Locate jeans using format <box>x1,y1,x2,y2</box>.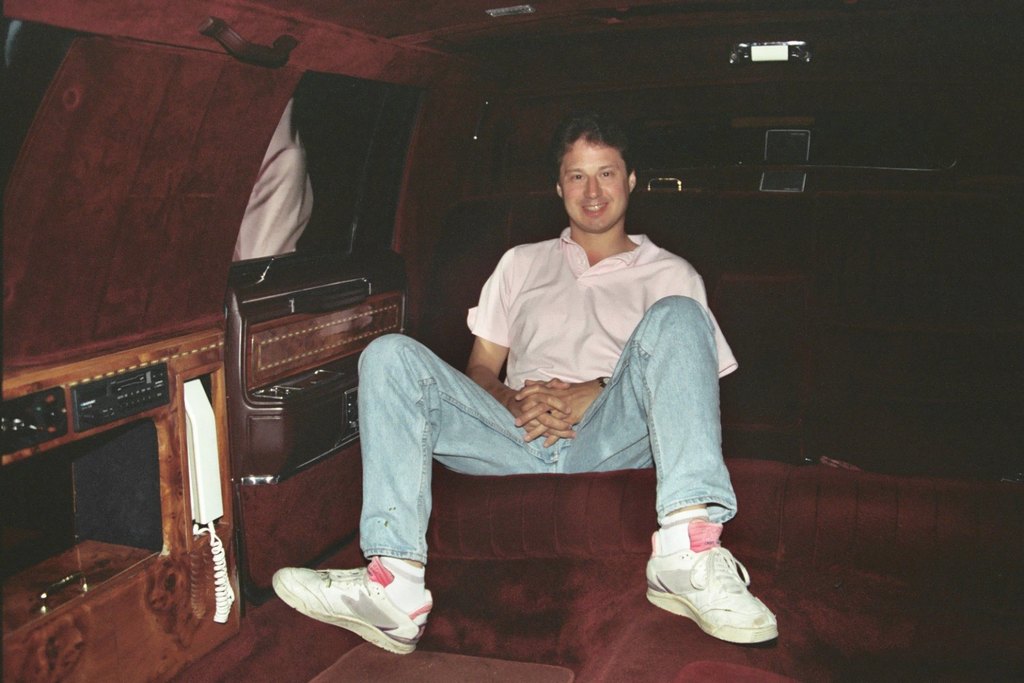
<box>296,330,735,604</box>.
